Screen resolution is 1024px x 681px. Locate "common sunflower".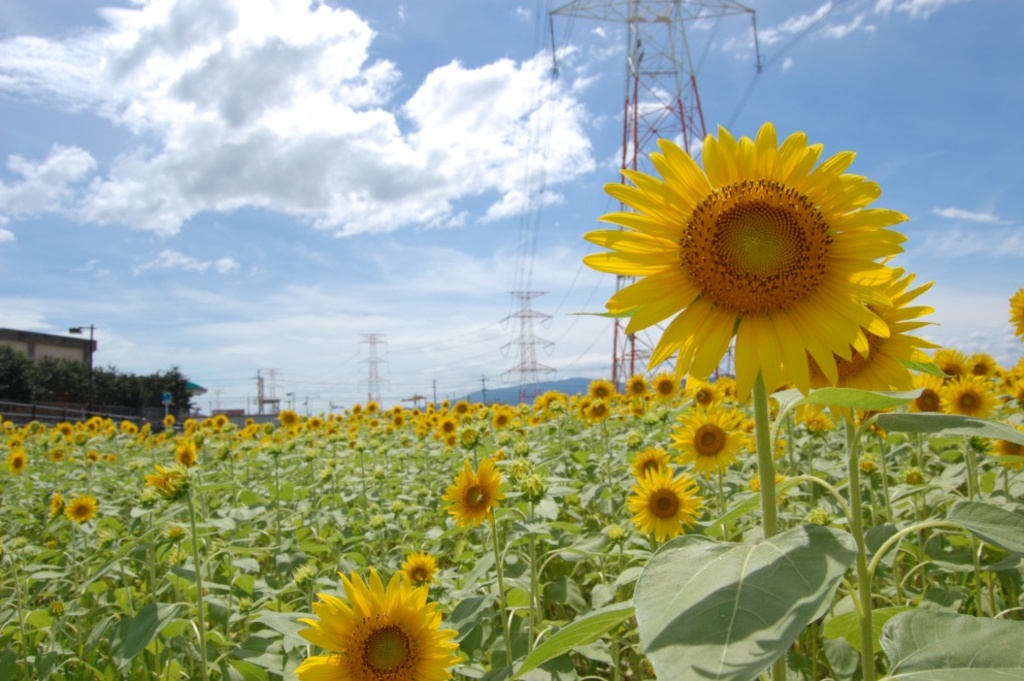
(583,121,913,404).
